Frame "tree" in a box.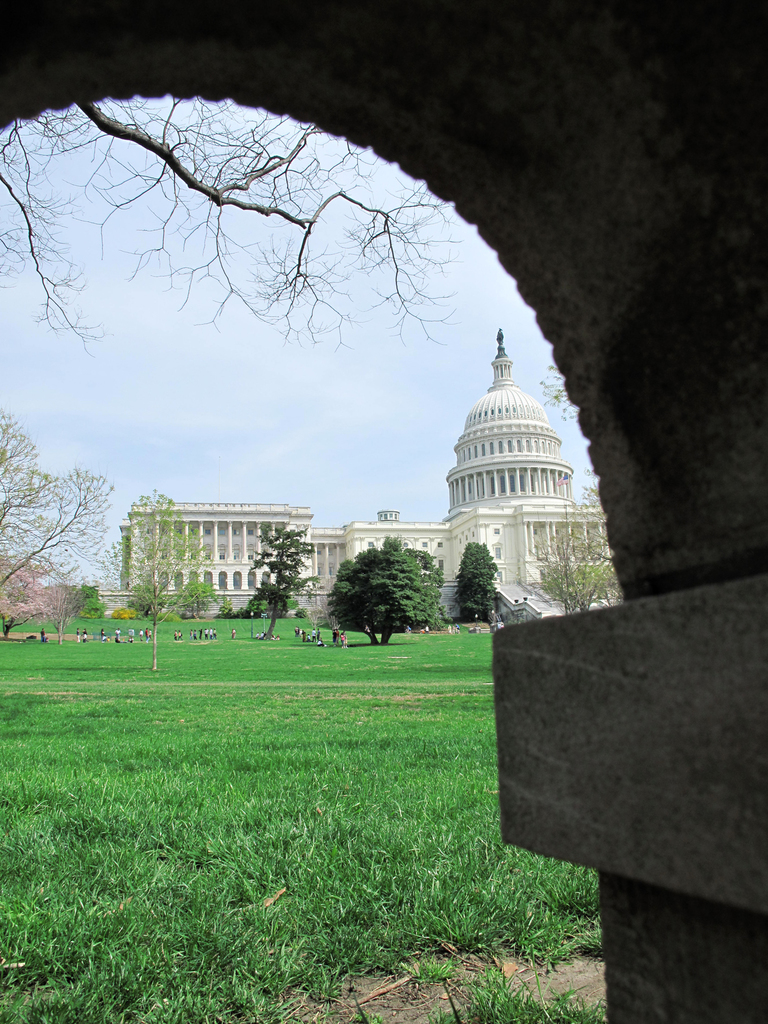
[left=0, top=408, right=114, bottom=644].
